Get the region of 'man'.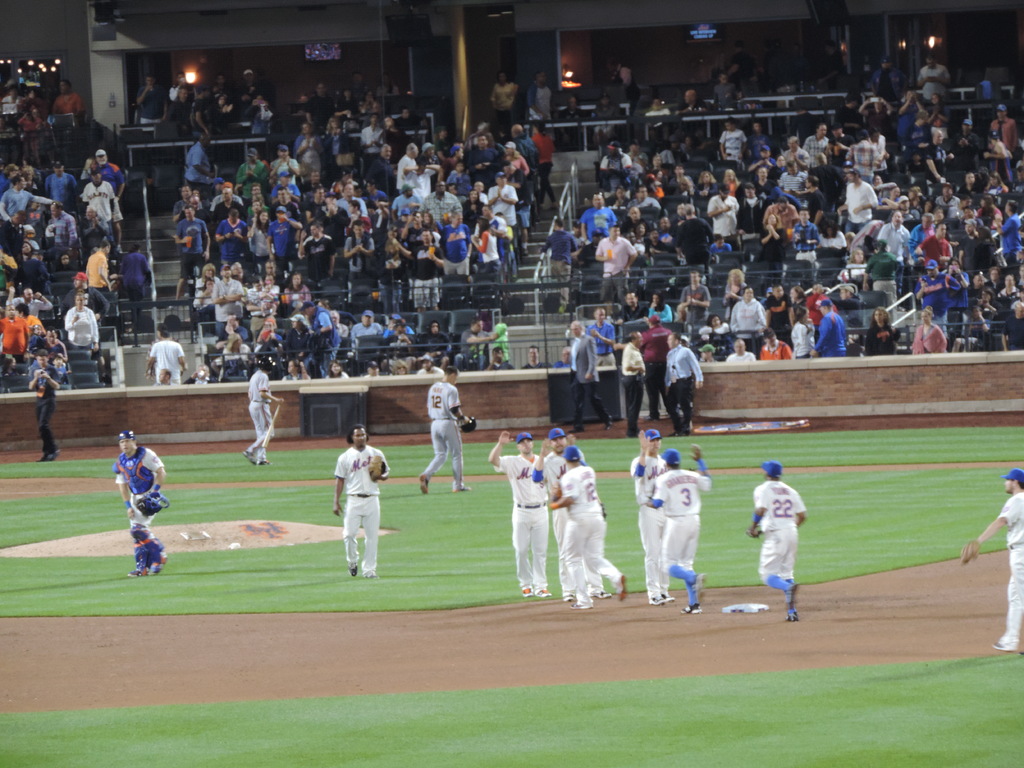
(28,348,62,463).
